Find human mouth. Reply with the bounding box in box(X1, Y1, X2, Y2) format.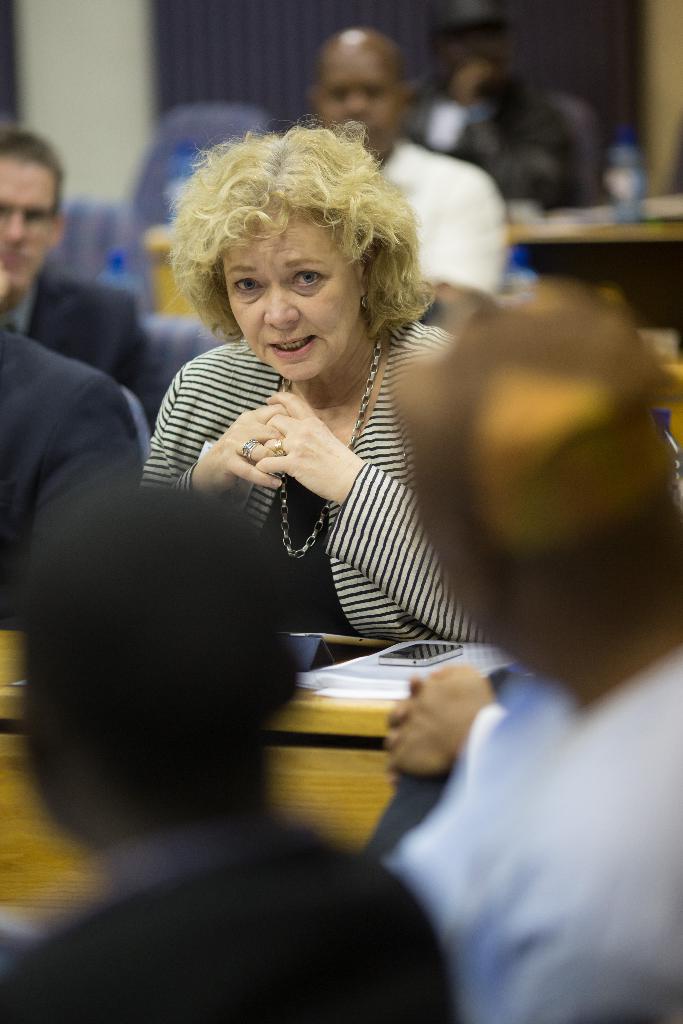
box(0, 252, 40, 271).
